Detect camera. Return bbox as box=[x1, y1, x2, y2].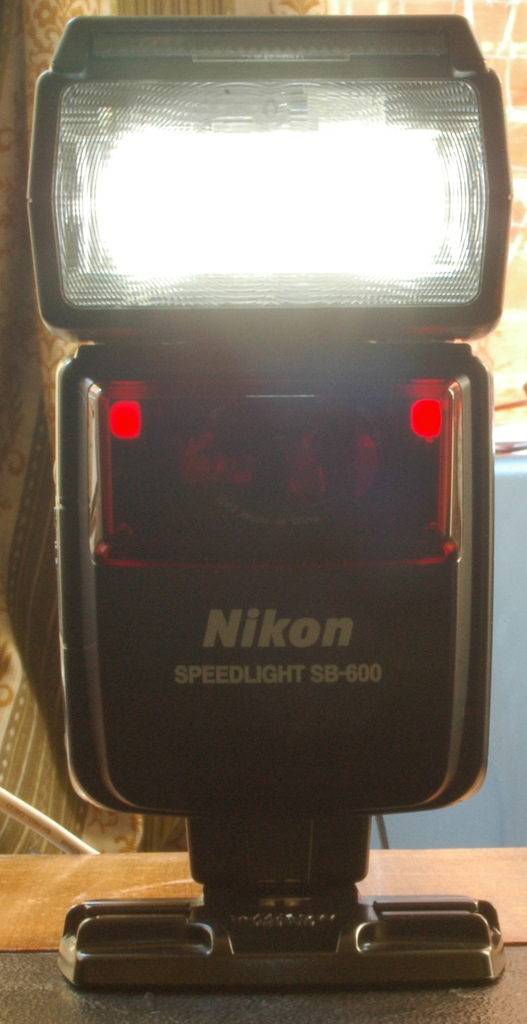
box=[22, 17, 512, 1000].
